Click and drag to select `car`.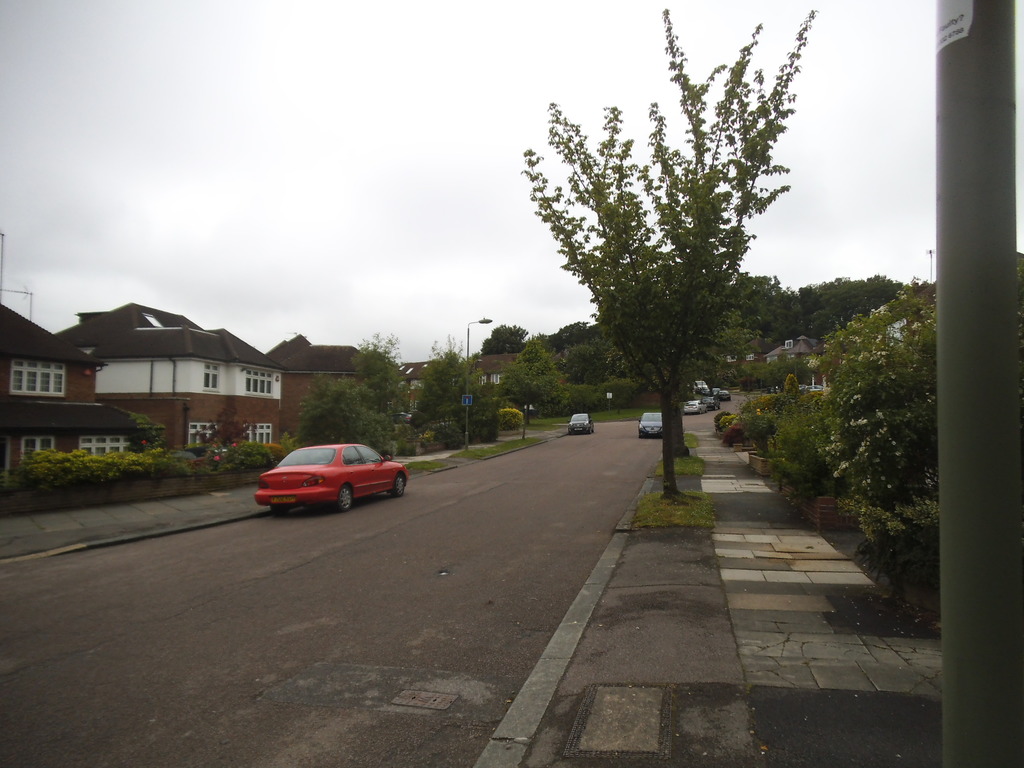
Selection: x1=676 y1=392 x2=699 y2=412.
